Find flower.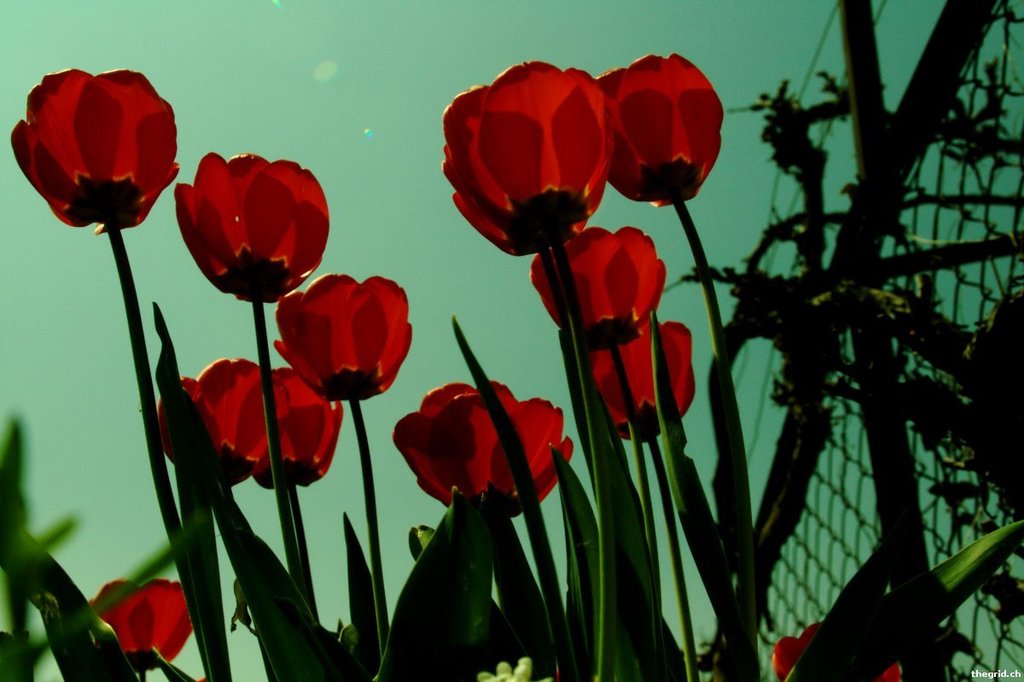
box=[154, 357, 288, 492].
